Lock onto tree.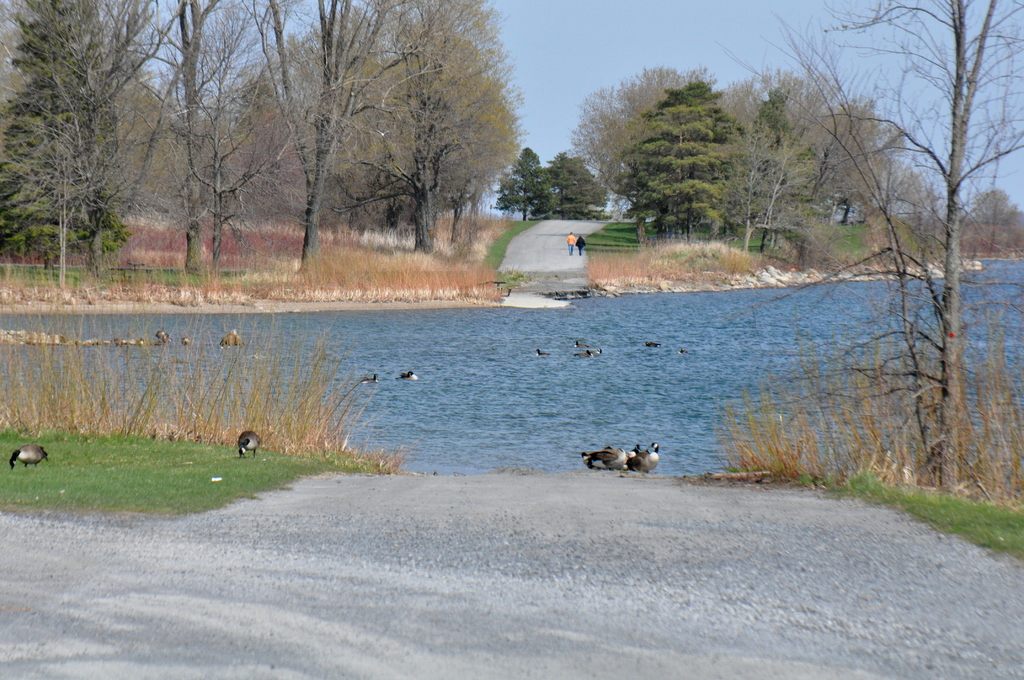
Locked: select_region(737, 66, 858, 263).
